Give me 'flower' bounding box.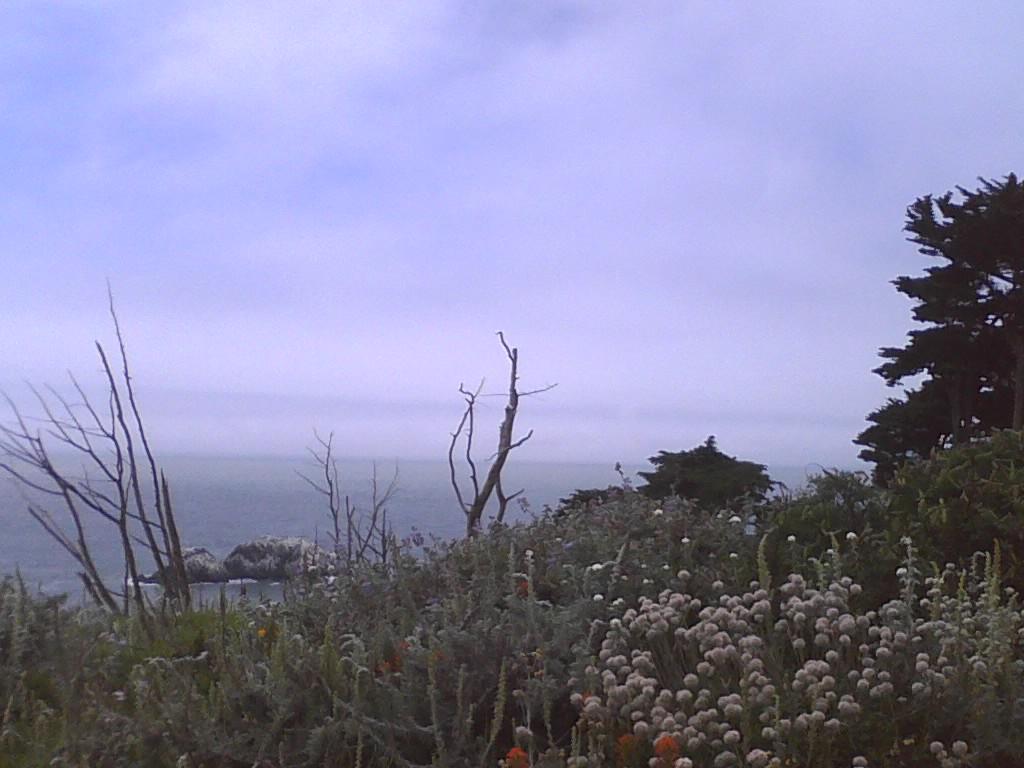
<region>844, 529, 858, 542</region>.
